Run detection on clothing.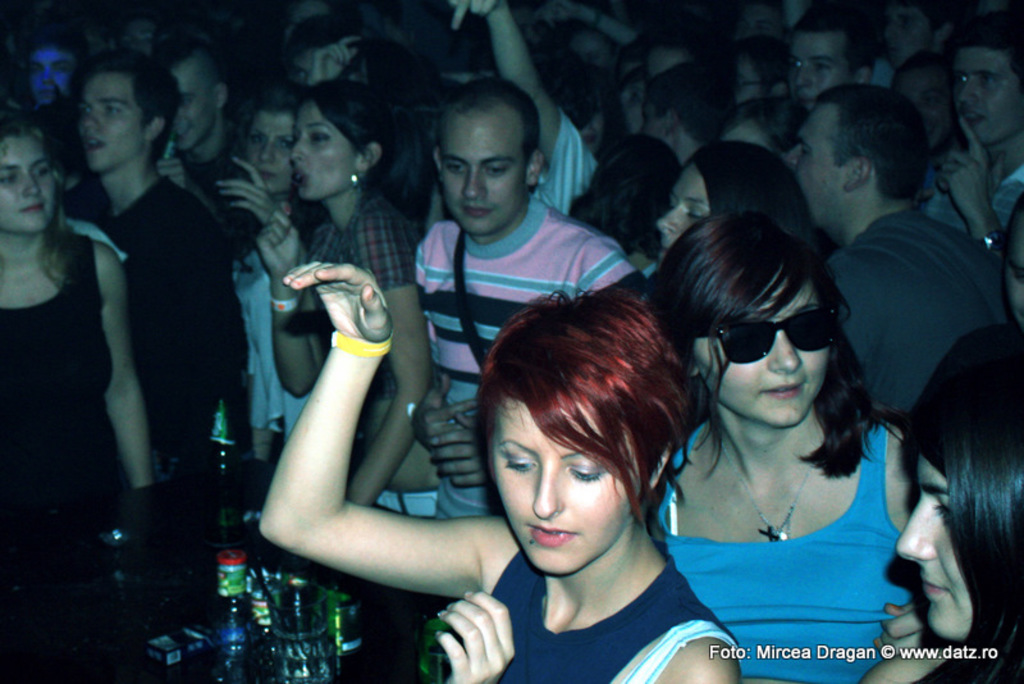
Result: bbox=[646, 415, 902, 683].
